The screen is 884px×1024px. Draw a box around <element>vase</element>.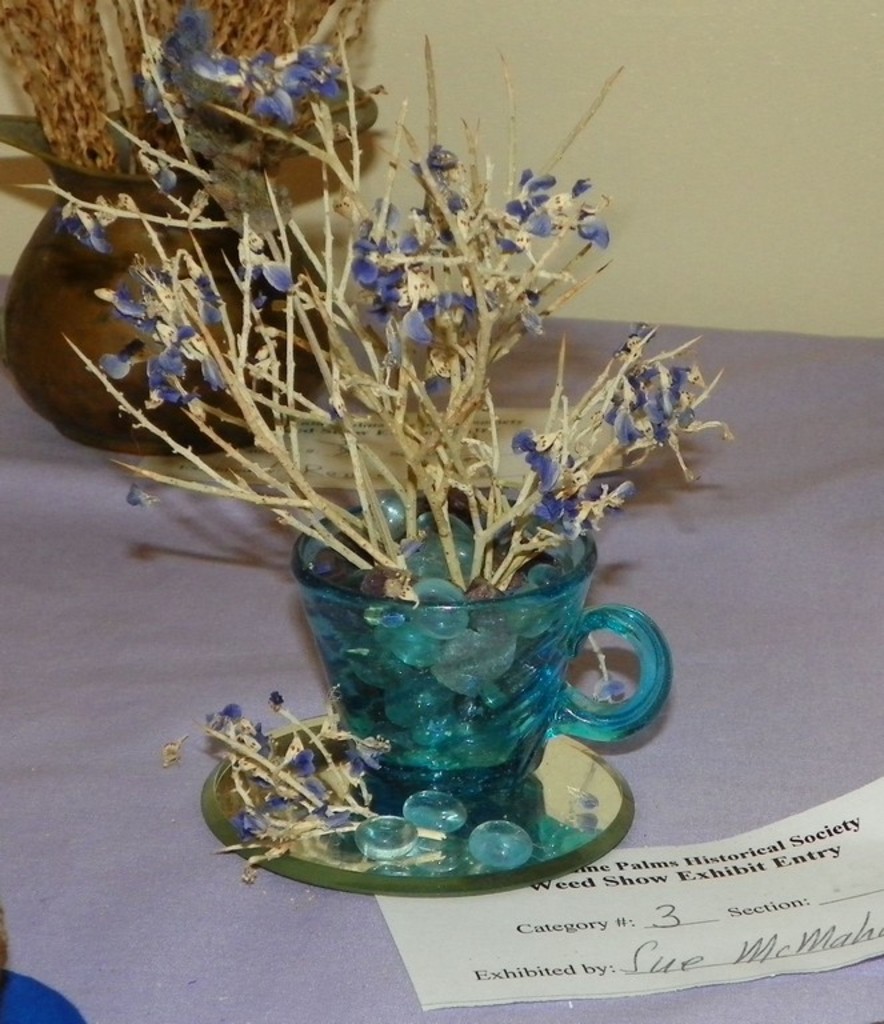
(x1=207, y1=469, x2=672, y2=900).
